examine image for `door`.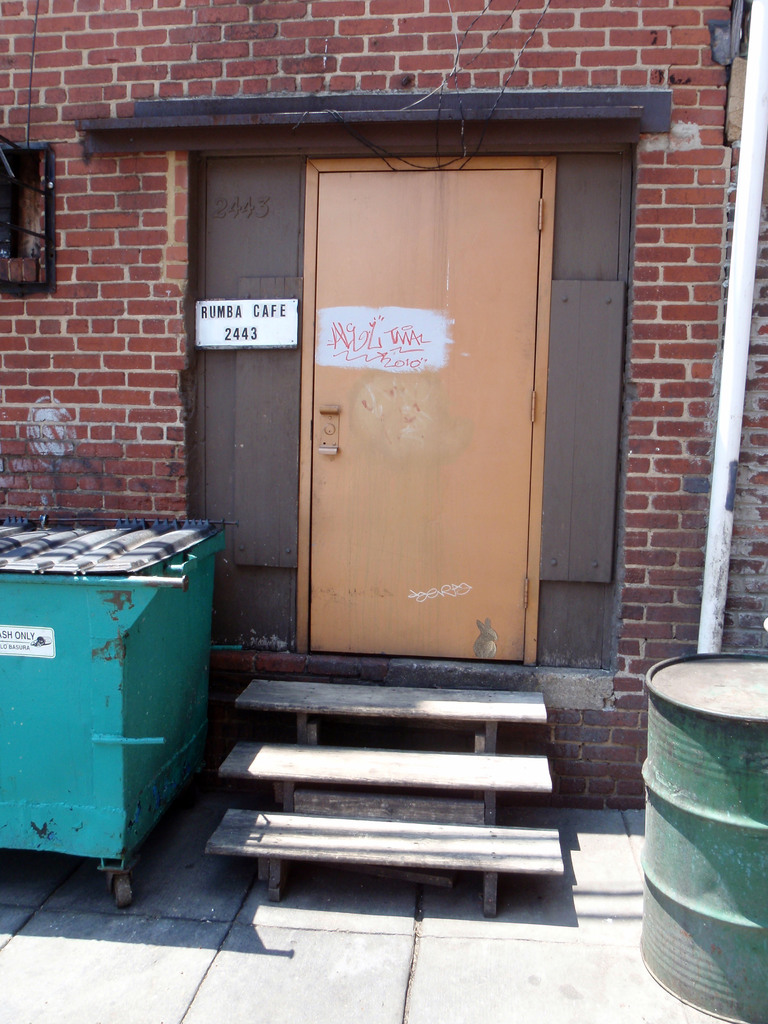
Examination result: 271:147:598:676.
